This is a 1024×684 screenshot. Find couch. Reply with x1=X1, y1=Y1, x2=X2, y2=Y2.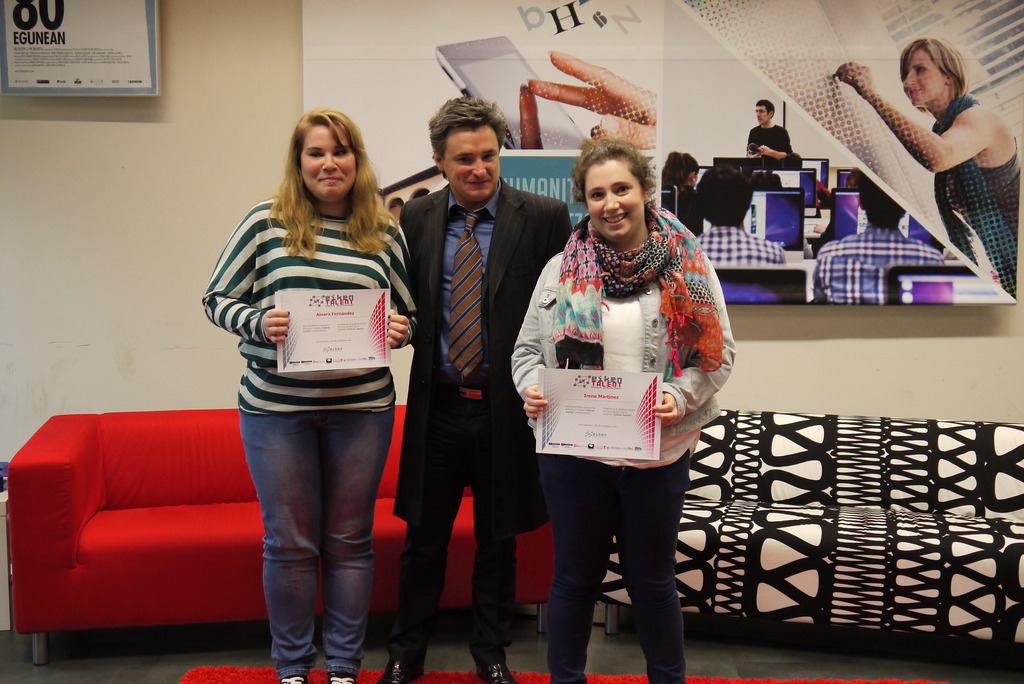
x1=602, y1=402, x2=1023, y2=665.
